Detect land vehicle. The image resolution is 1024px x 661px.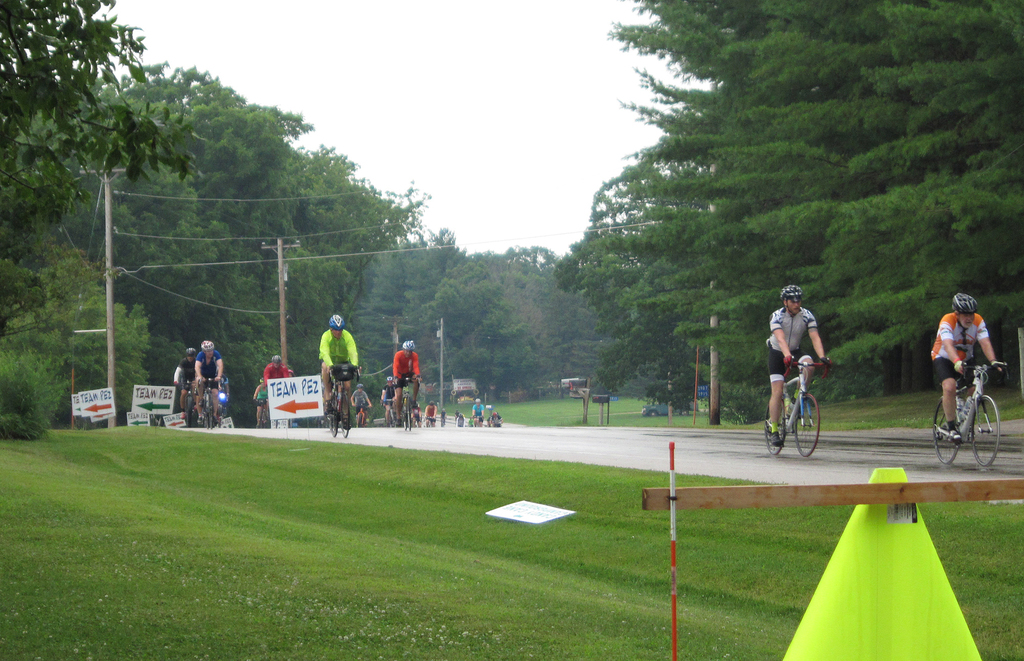
195/378/225/431.
